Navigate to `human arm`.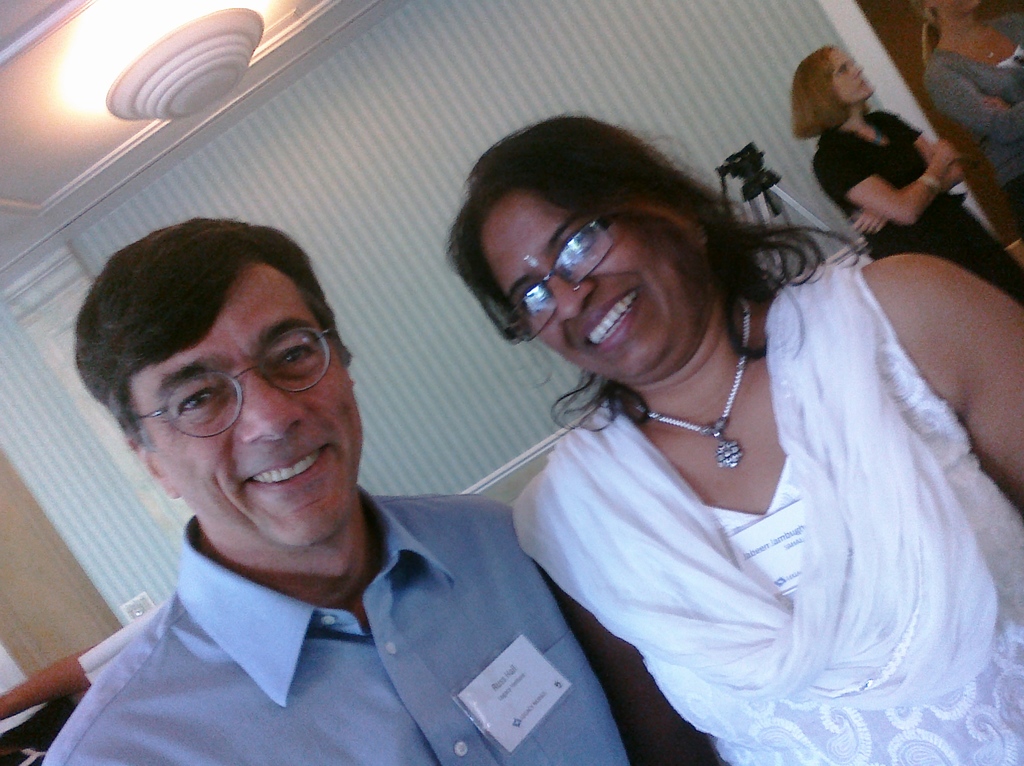
Navigation target: pyautogui.locateOnScreen(859, 106, 984, 239).
